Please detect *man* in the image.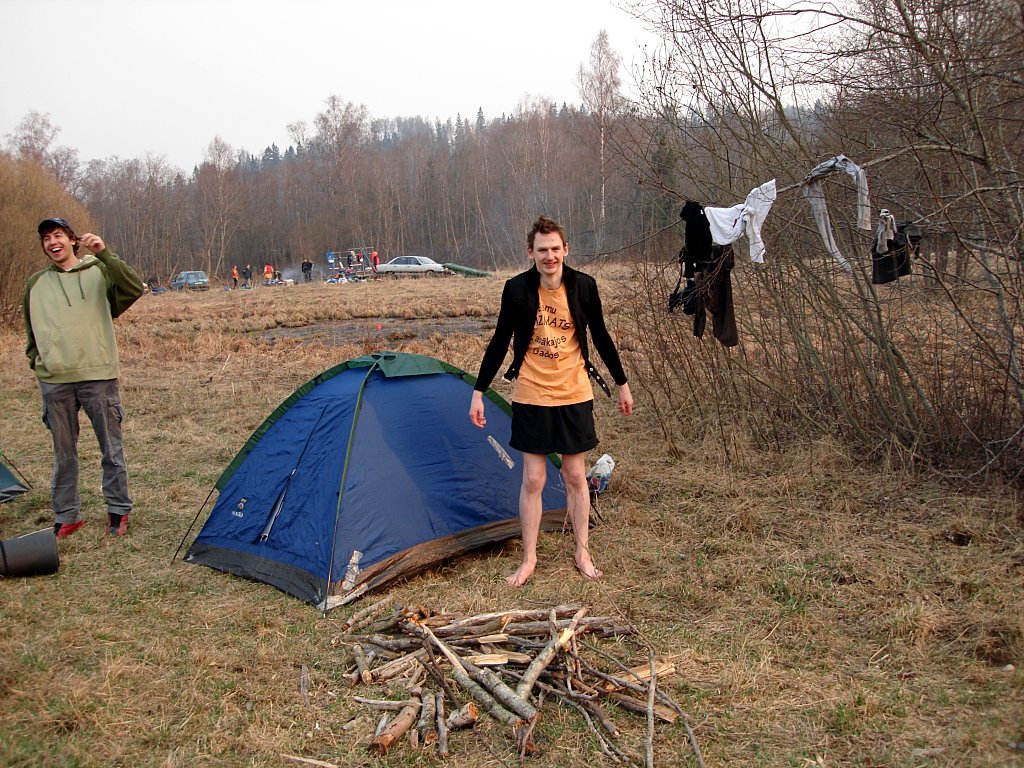
466,215,644,592.
